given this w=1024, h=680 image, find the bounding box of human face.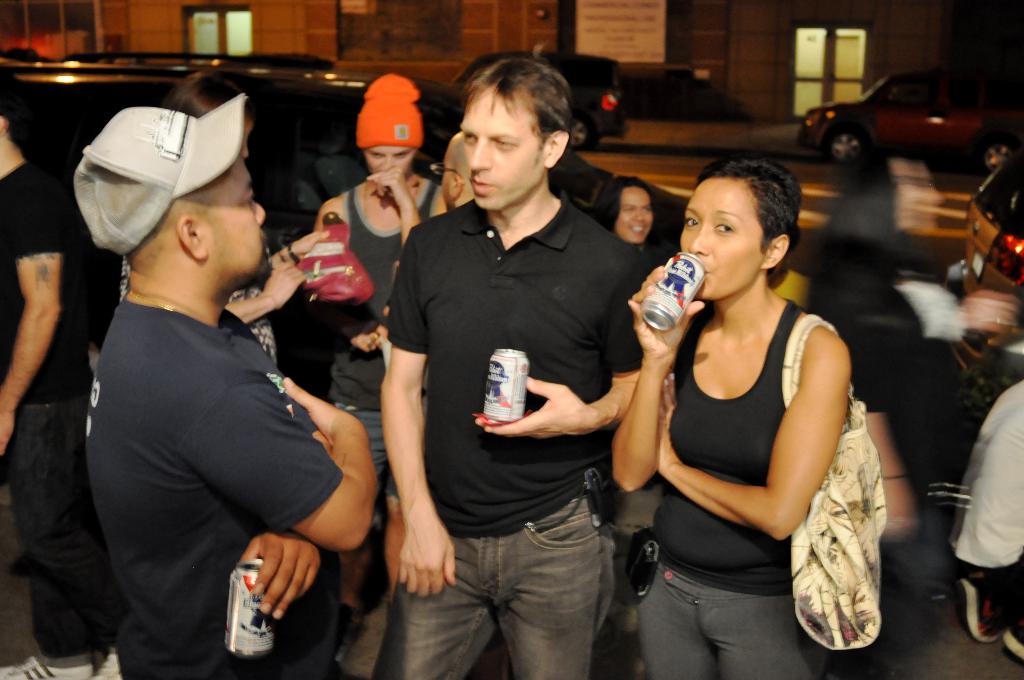
box=[198, 162, 264, 287].
